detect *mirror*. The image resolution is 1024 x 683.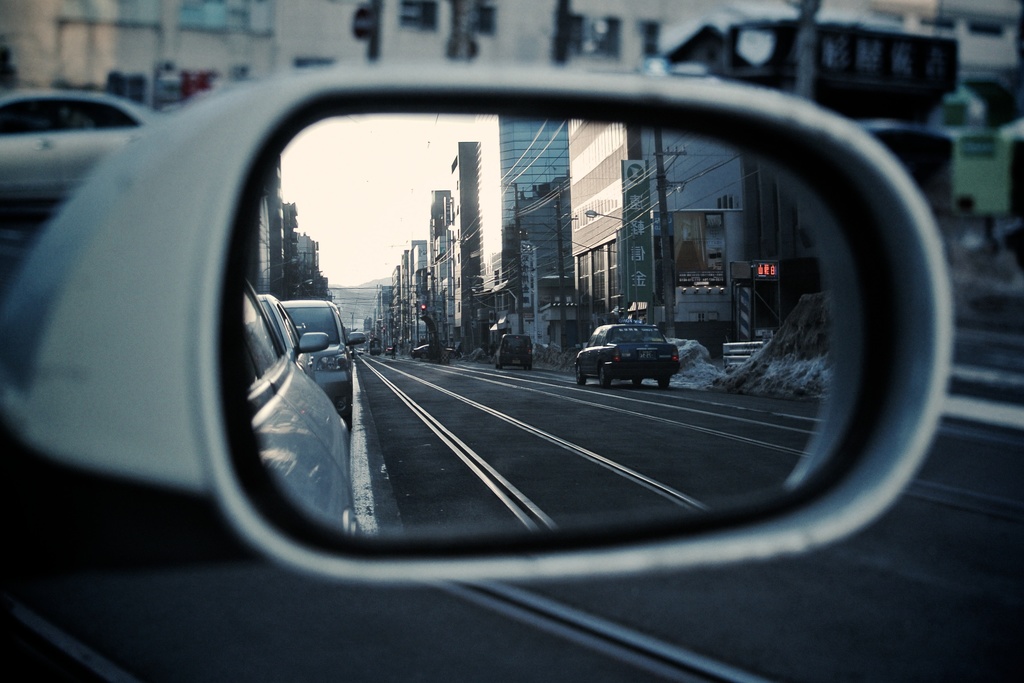
[x1=241, y1=110, x2=876, y2=541].
